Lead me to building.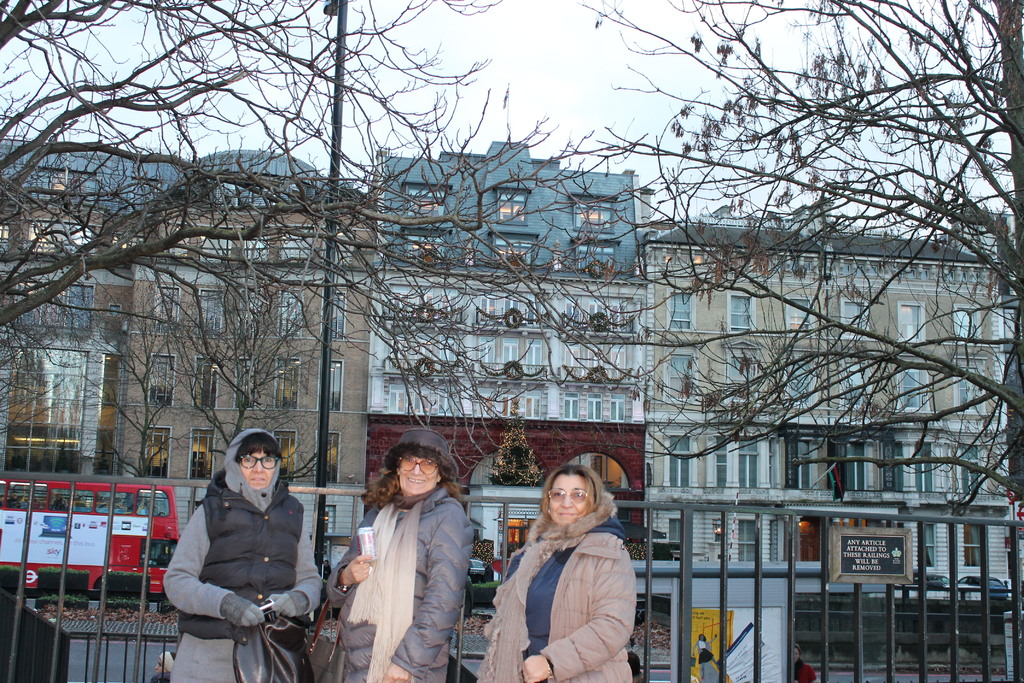
Lead to bbox=[0, 143, 380, 552].
